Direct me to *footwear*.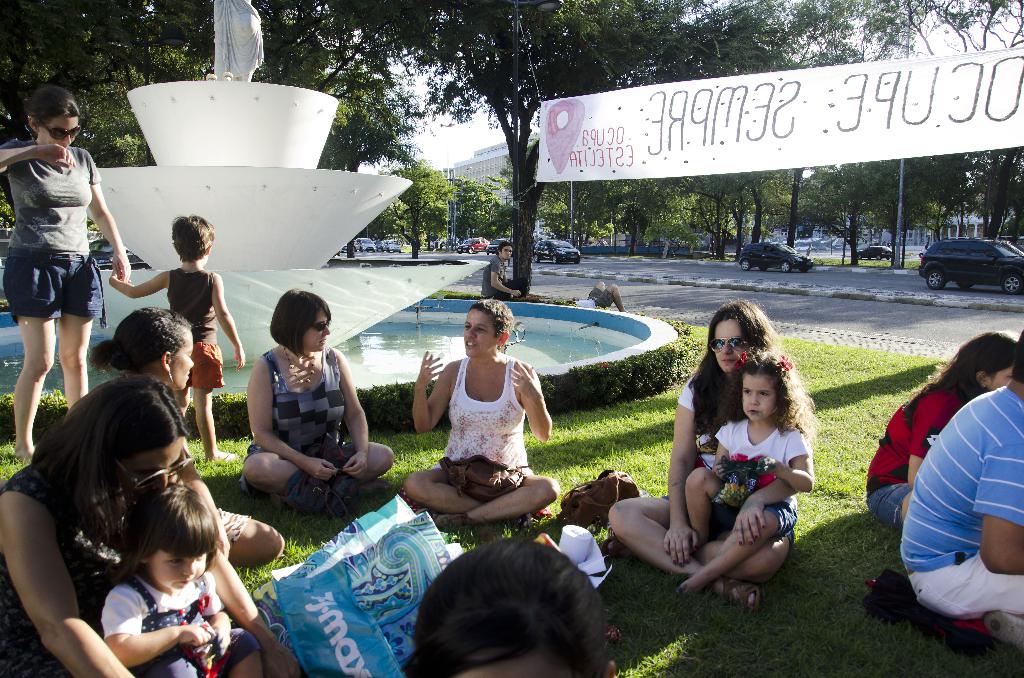
Direction: 413/511/474/532.
